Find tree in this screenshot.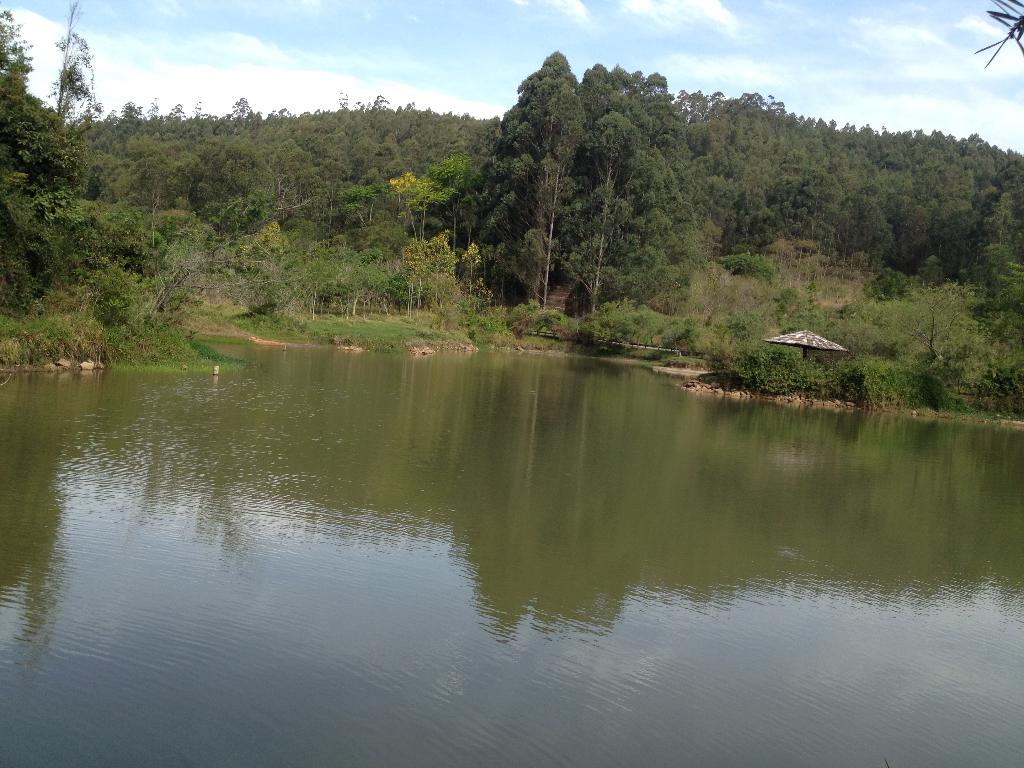
The bounding box for tree is region(0, 3, 93, 307).
